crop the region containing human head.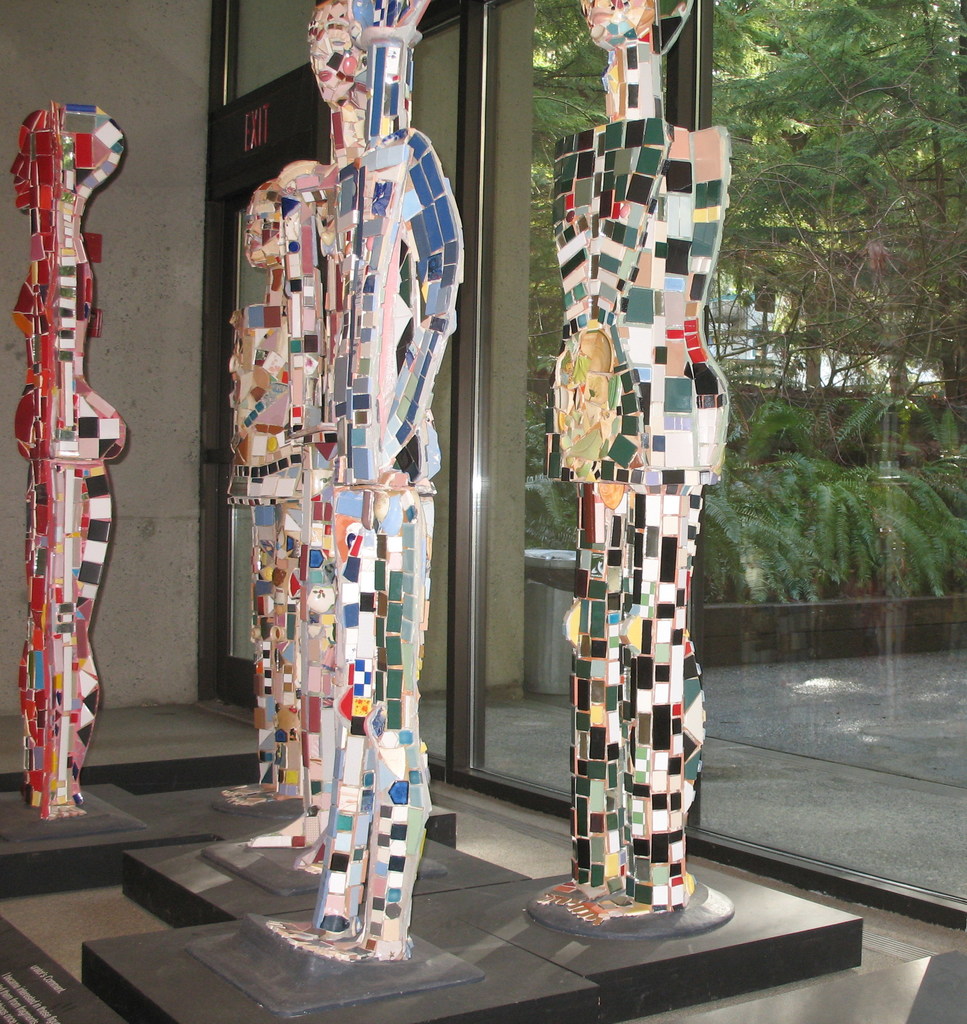
Crop region: [left=302, top=0, right=372, bottom=109].
